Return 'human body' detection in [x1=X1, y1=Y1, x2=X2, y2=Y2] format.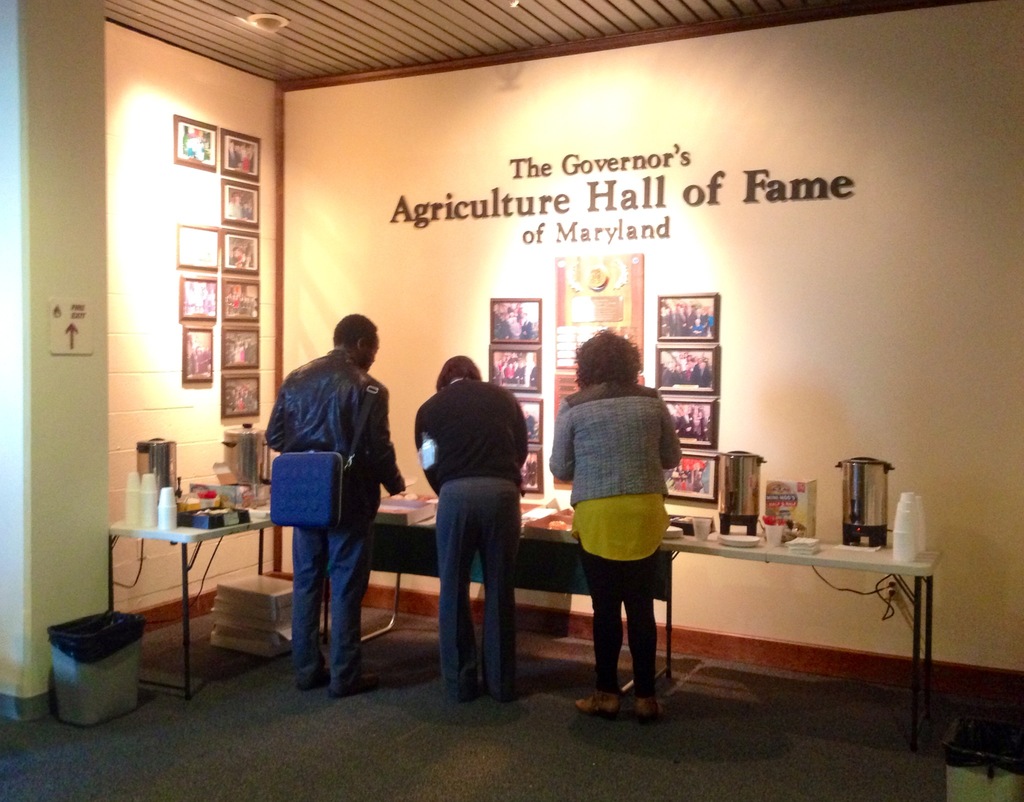
[x1=264, y1=318, x2=400, y2=694].
